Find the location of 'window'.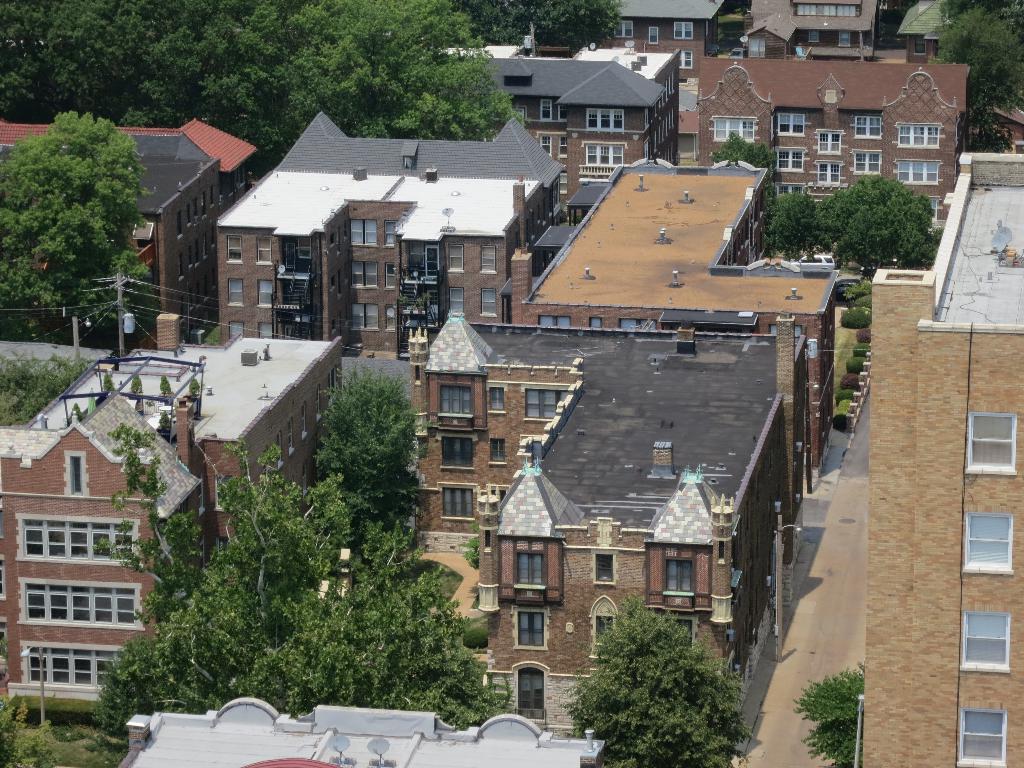
Location: pyautogui.locateOnScreen(483, 292, 494, 315).
